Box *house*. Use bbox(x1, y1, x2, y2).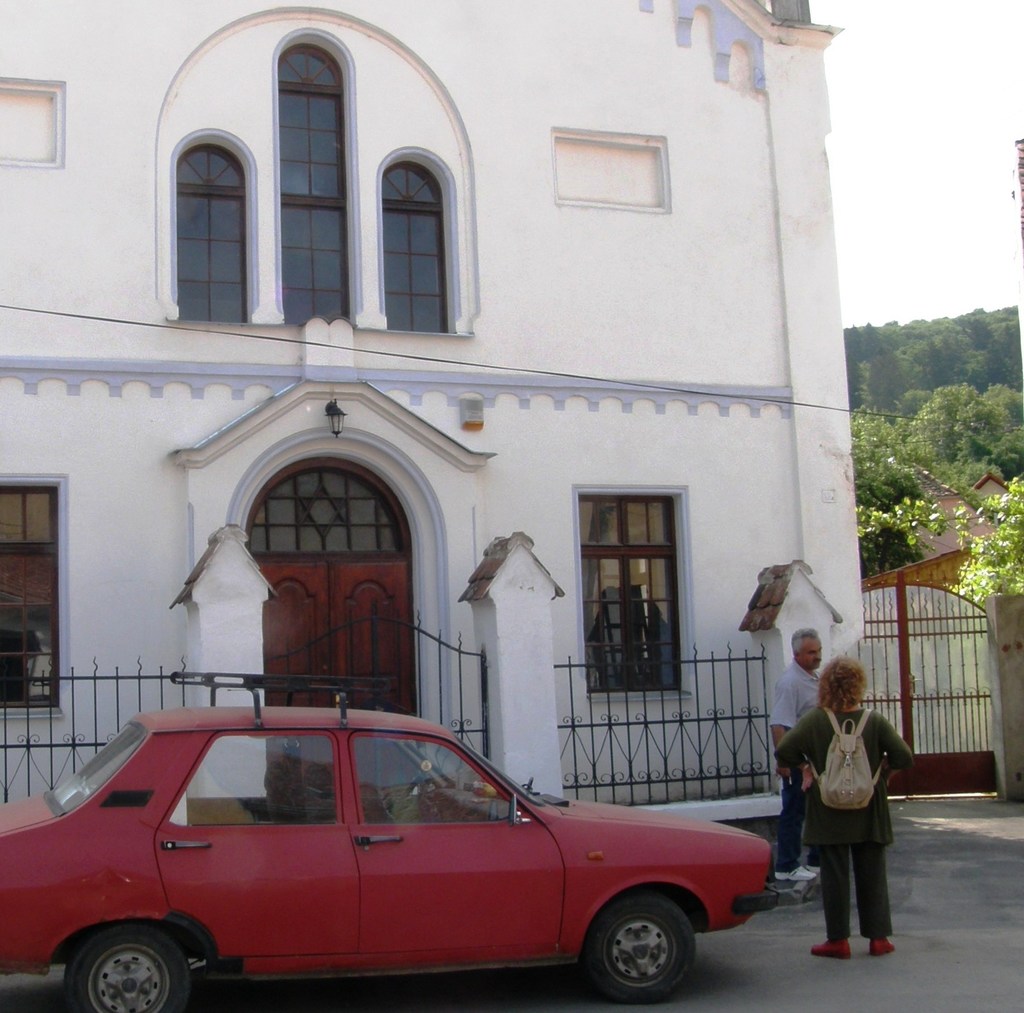
bbox(895, 451, 1018, 567).
